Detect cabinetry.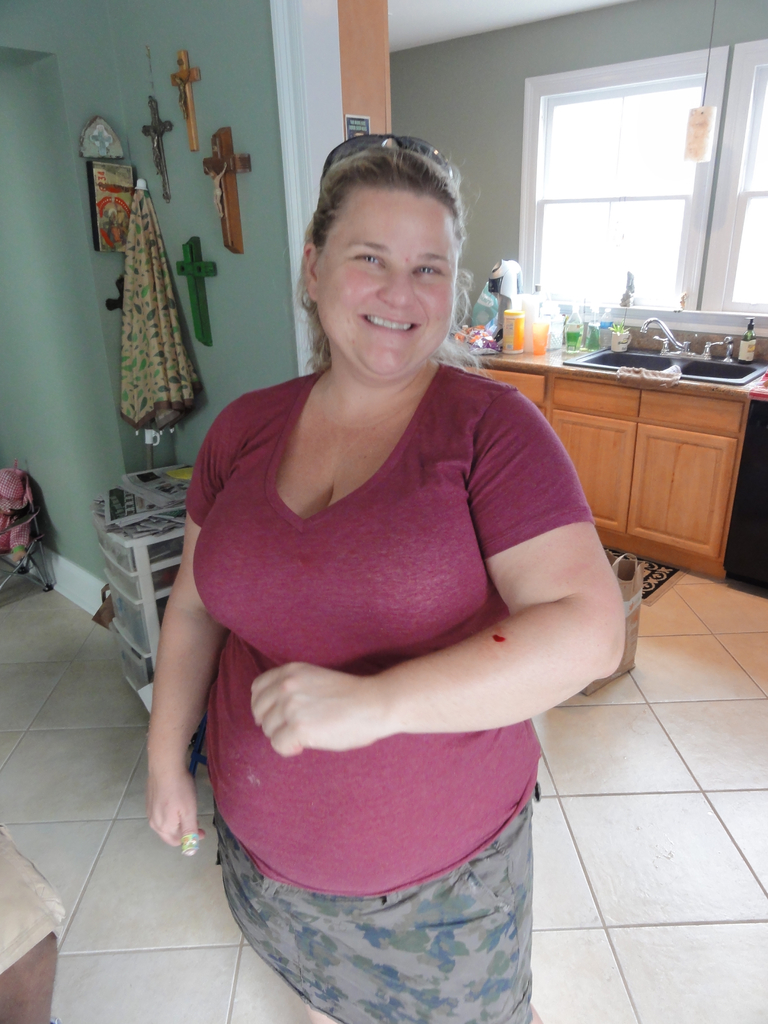
Detected at l=479, t=362, r=767, b=598.
